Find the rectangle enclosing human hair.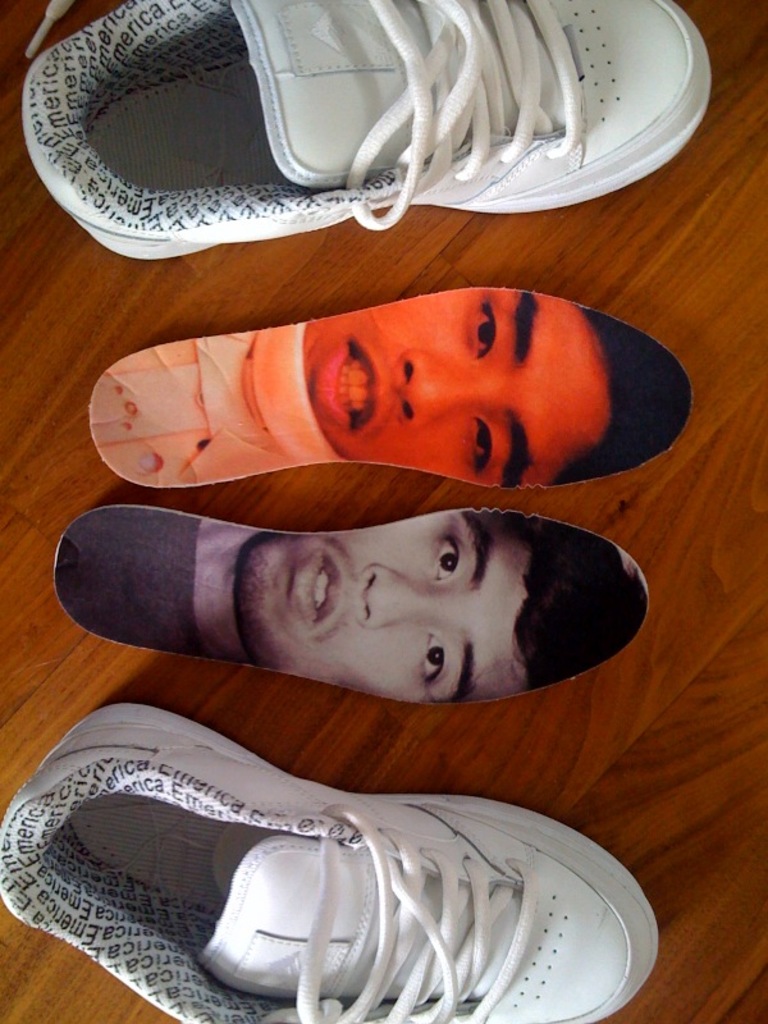
crop(509, 515, 648, 686).
